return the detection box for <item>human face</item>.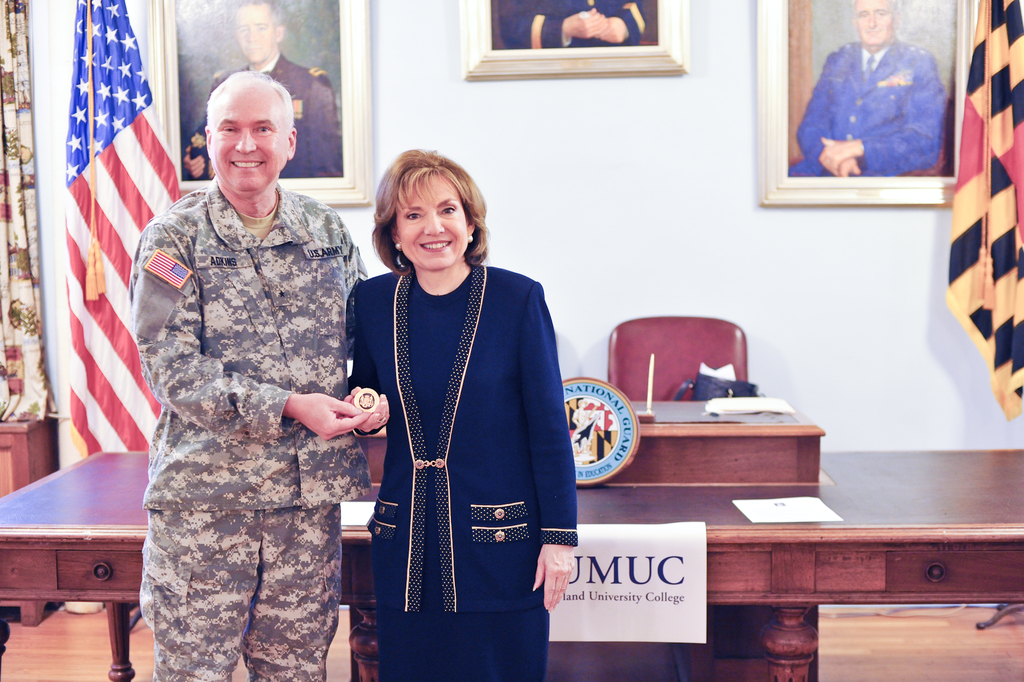
<bbox>396, 174, 468, 267</bbox>.
